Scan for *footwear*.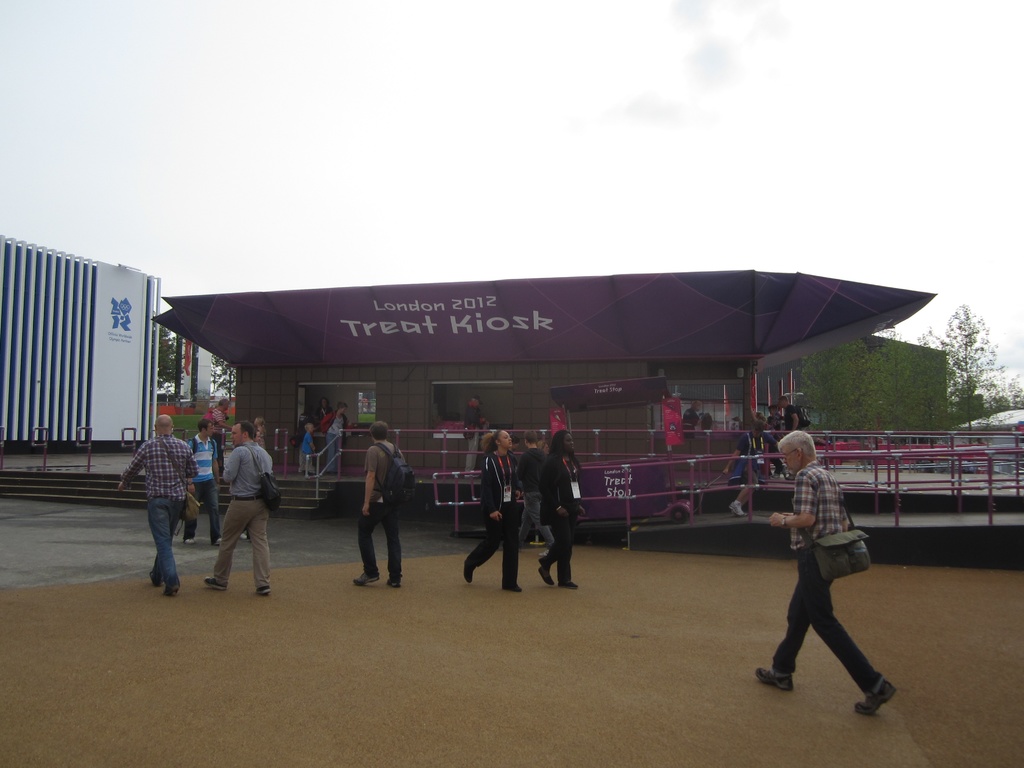
Scan result: <box>187,539,196,543</box>.
